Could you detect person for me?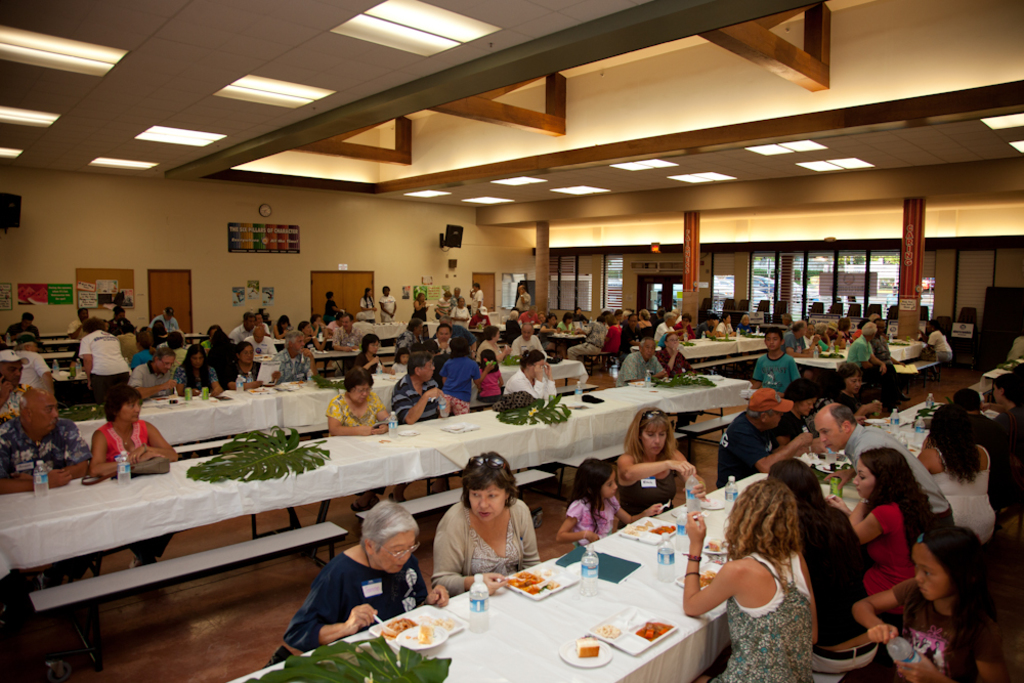
Detection result: <bbox>389, 352, 444, 425</bbox>.
